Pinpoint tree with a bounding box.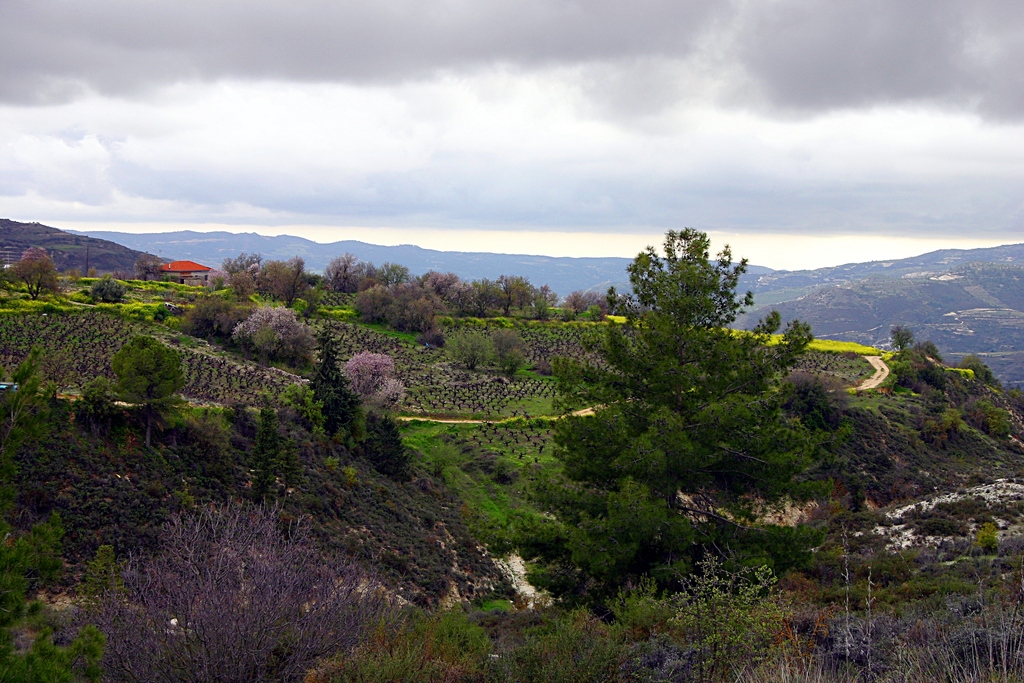
5 245 49 298.
